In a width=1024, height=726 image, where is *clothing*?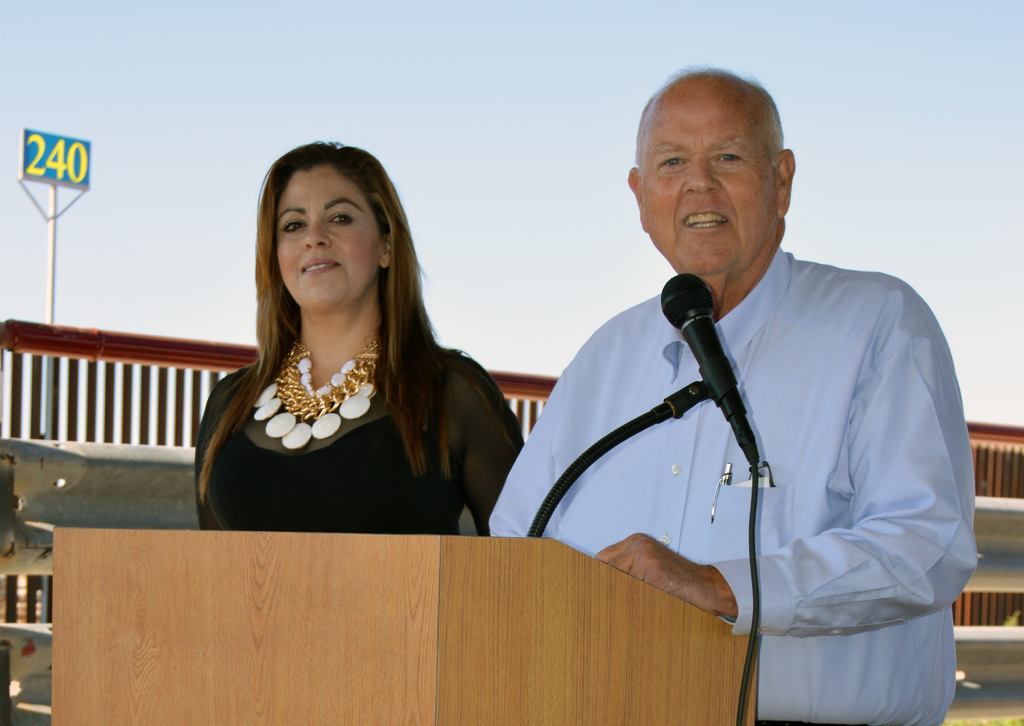
499, 213, 975, 688.
